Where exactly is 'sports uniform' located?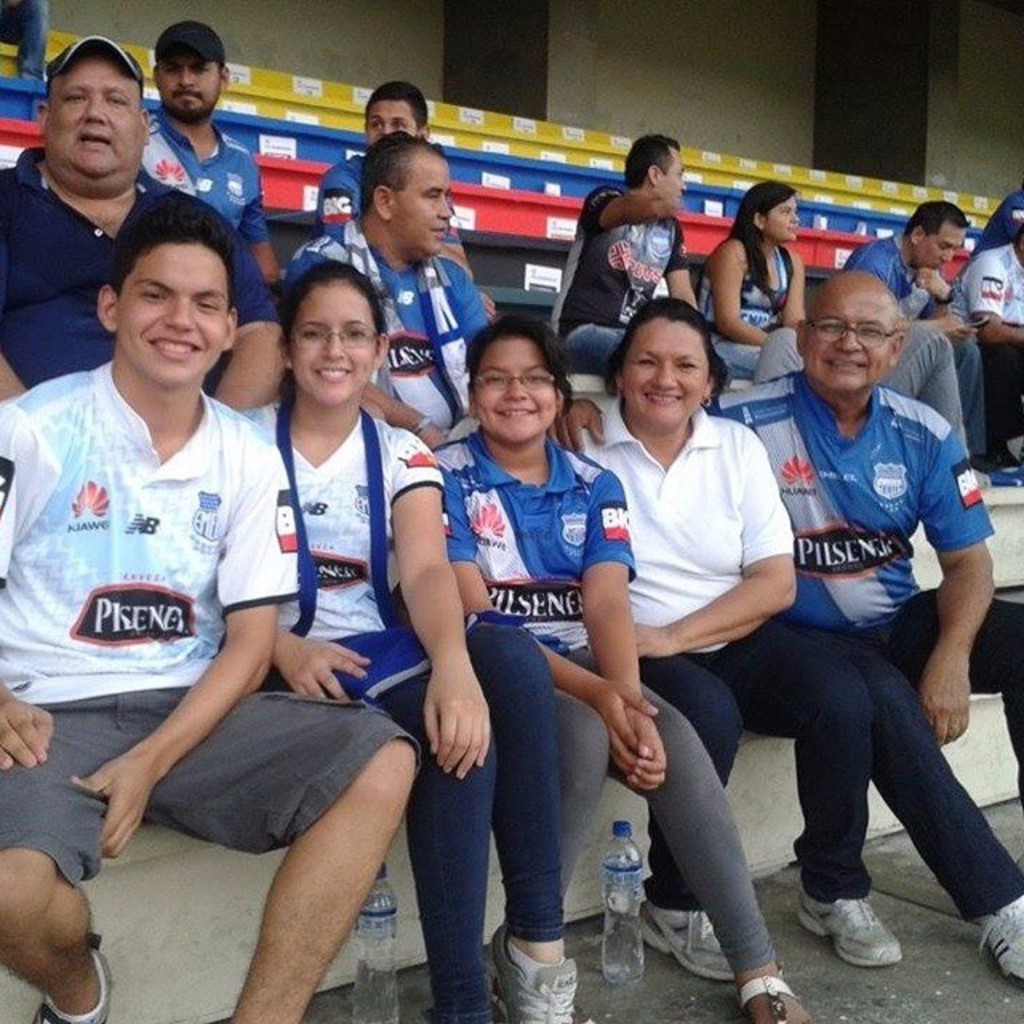
Its bounding box is bbox(0, 358, 299, 709).
